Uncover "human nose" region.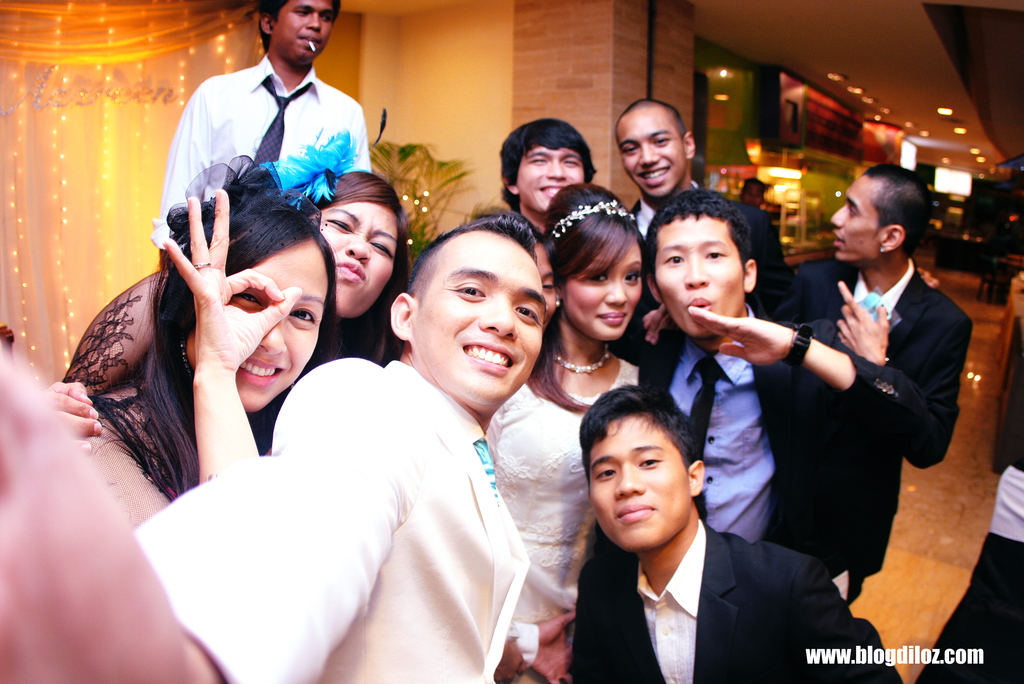
Uncovered: [257,318,285,357].
